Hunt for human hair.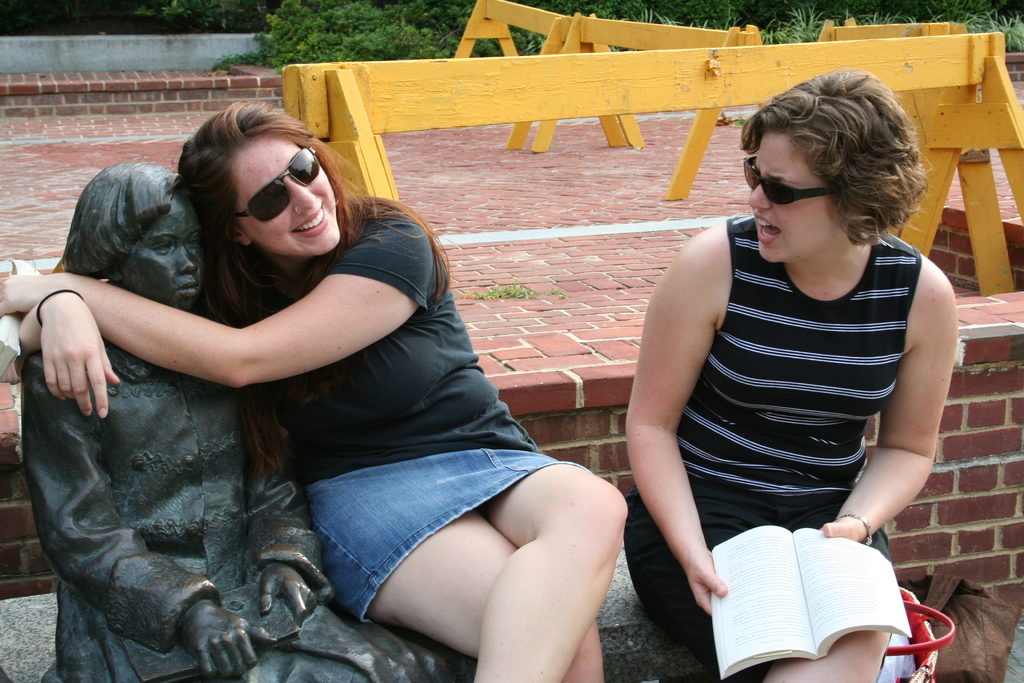
Hunted down at <box>174,99,450,473</box>.
